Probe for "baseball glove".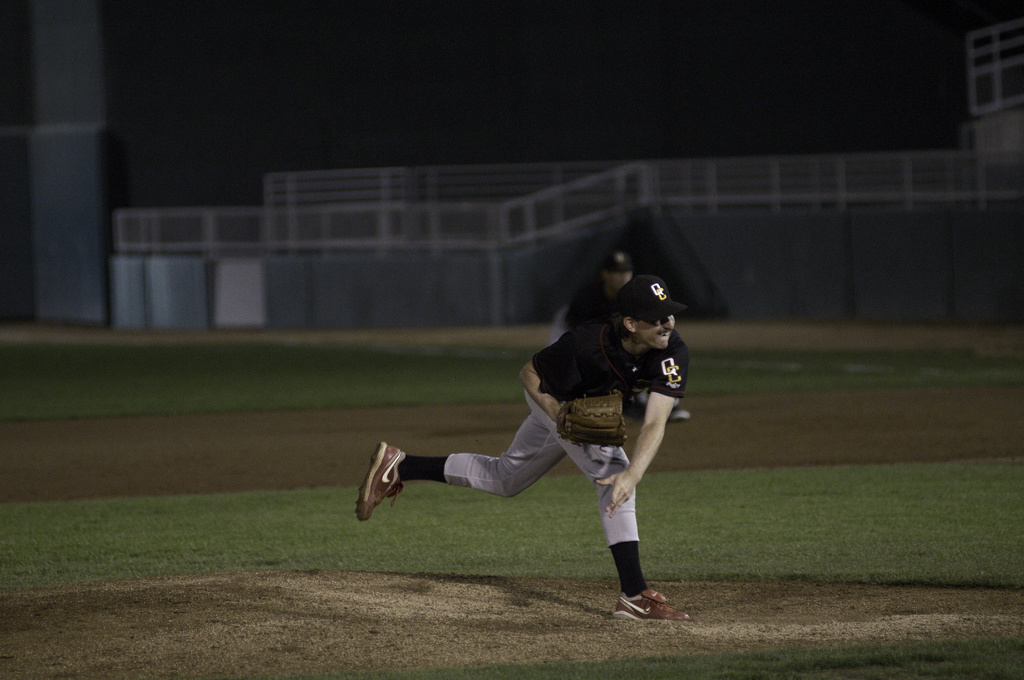
Probe result: <region>553, 390, 627, 455</region>.
